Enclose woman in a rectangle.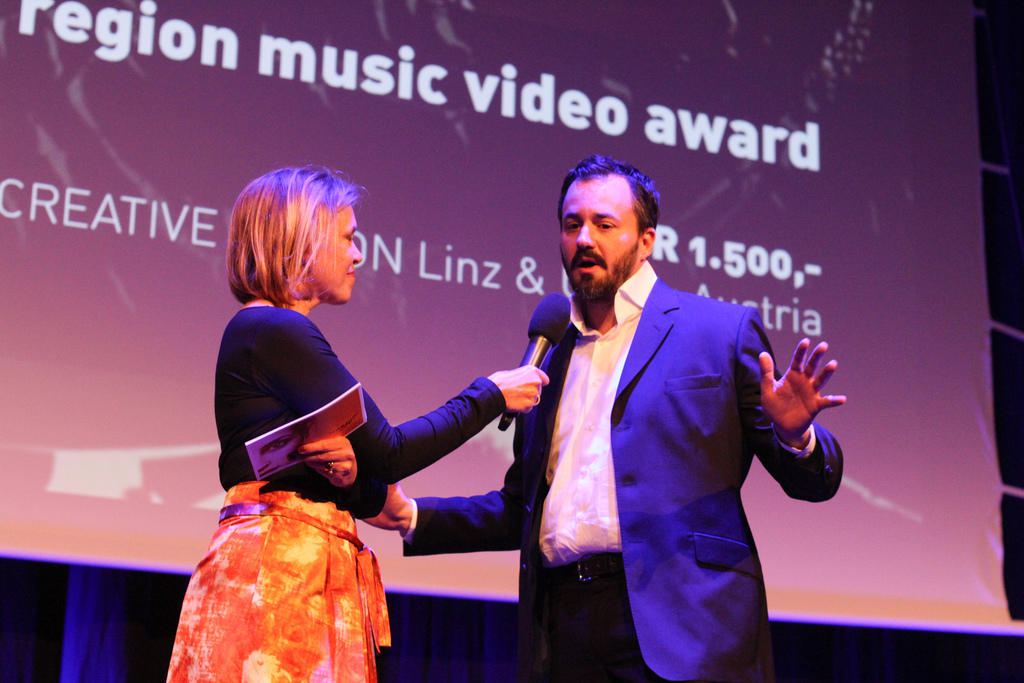
[x1=166, y1=158, x2=551, y2=682].
